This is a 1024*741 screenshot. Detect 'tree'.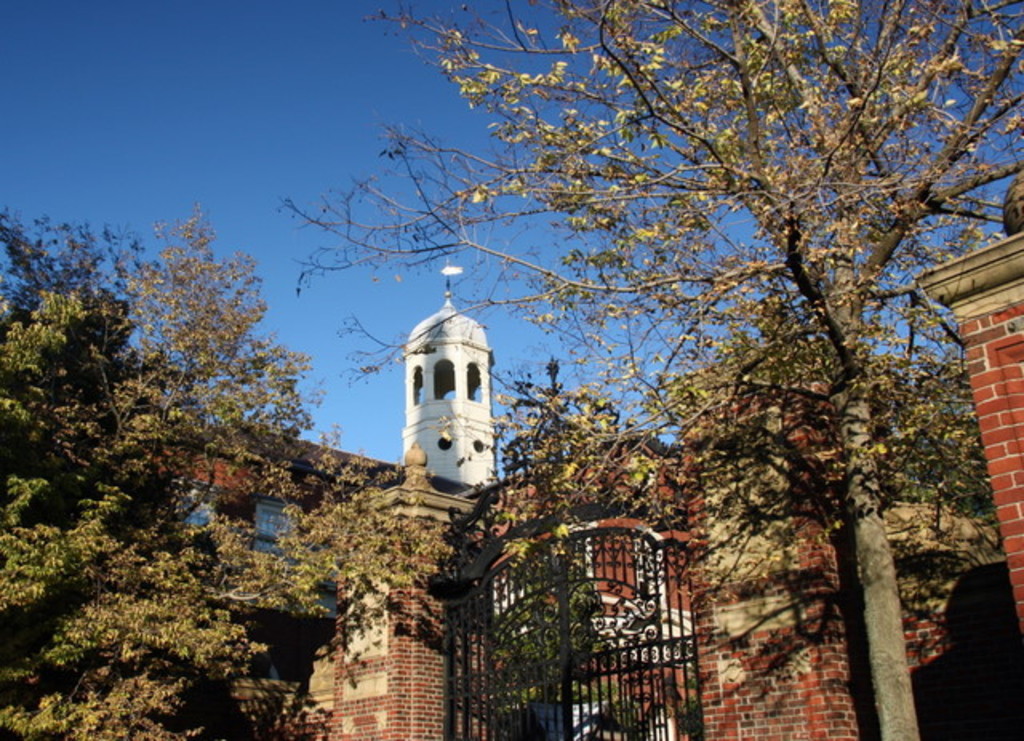
pyautogui.locateOnScreen(275, 0, 1022, 739).
